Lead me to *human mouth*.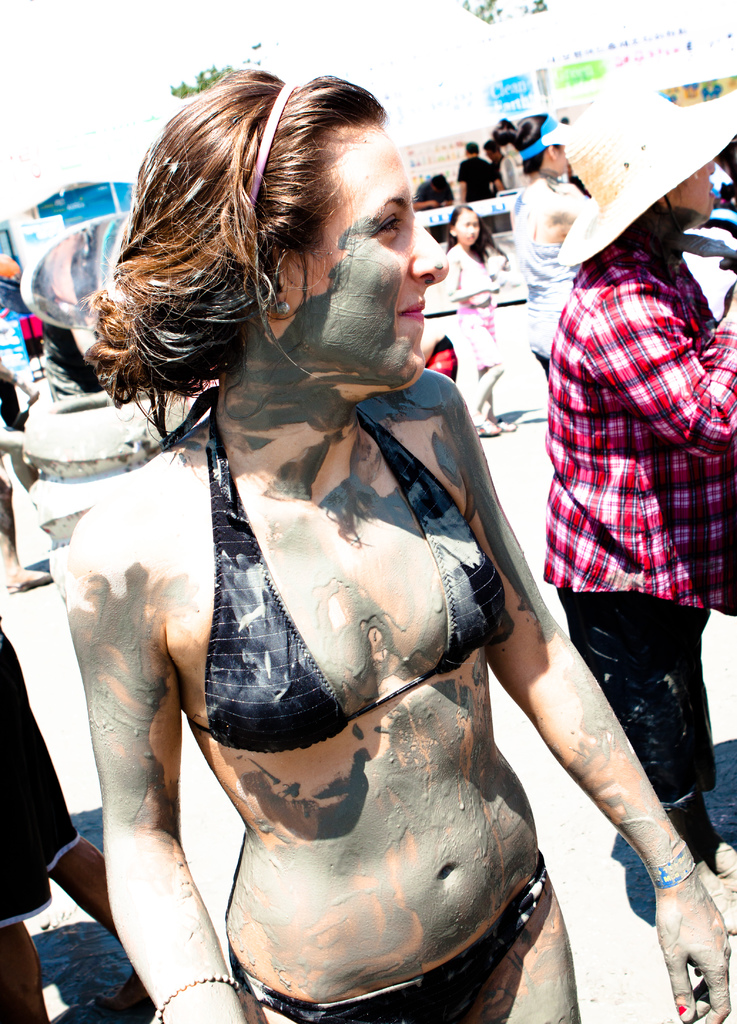
Lead to pyautogui.locateOnScreen(399, 301, 425, 323).
